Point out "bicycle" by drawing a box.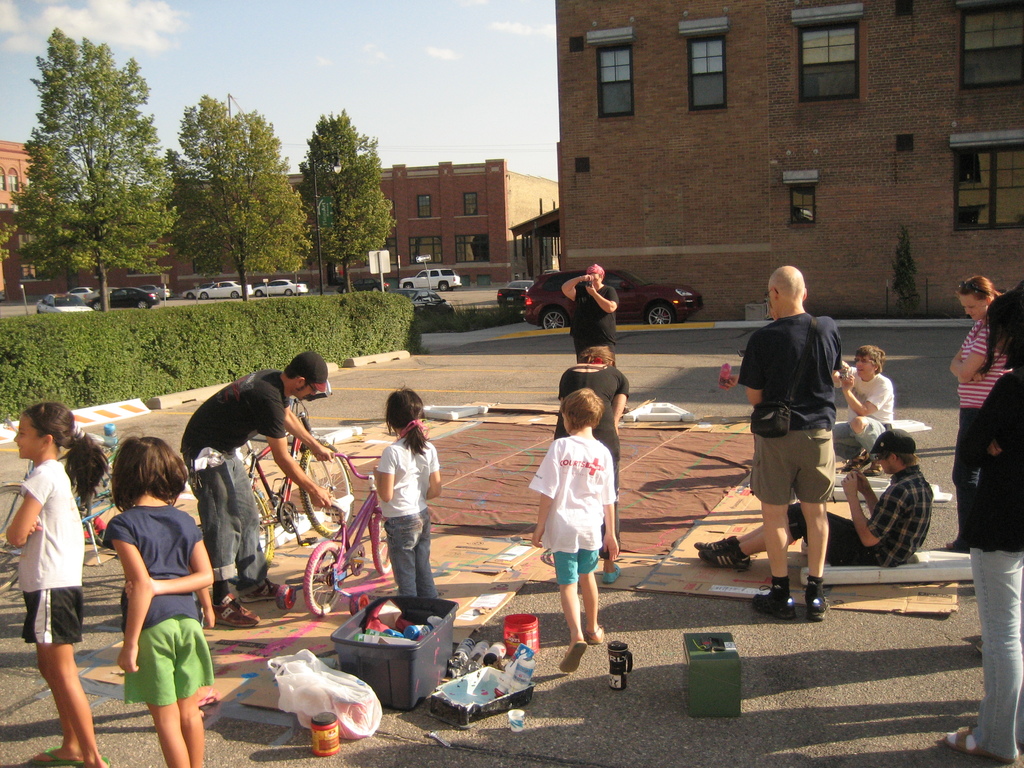
x1=0 y1=424 x2=127 y2=591.
